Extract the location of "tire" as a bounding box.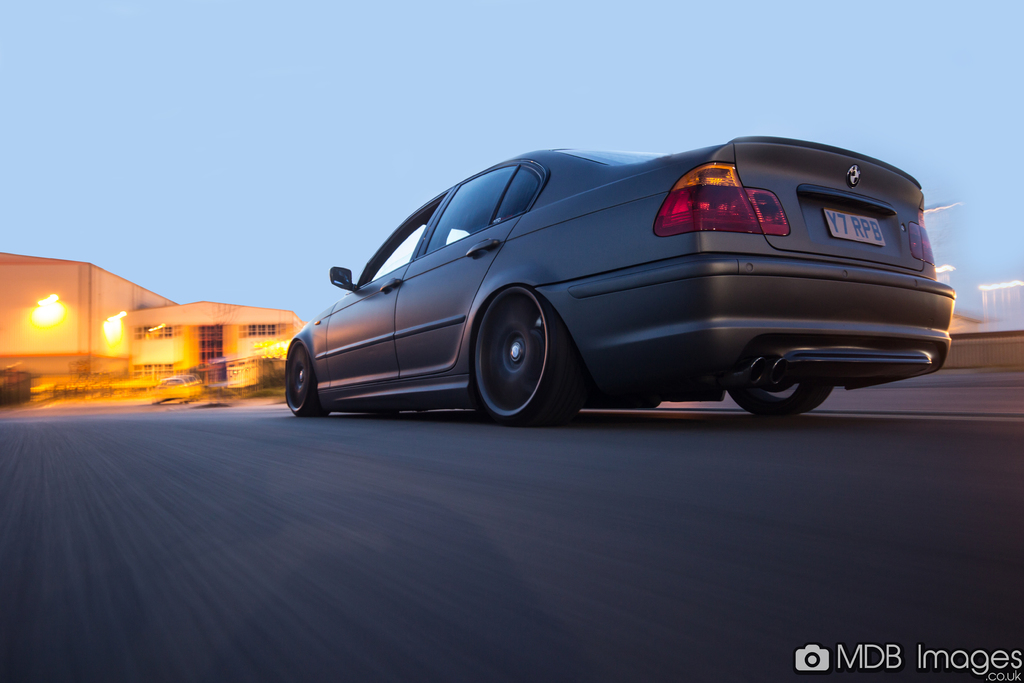
[left=466, top=276, right=582, bottom=424].
